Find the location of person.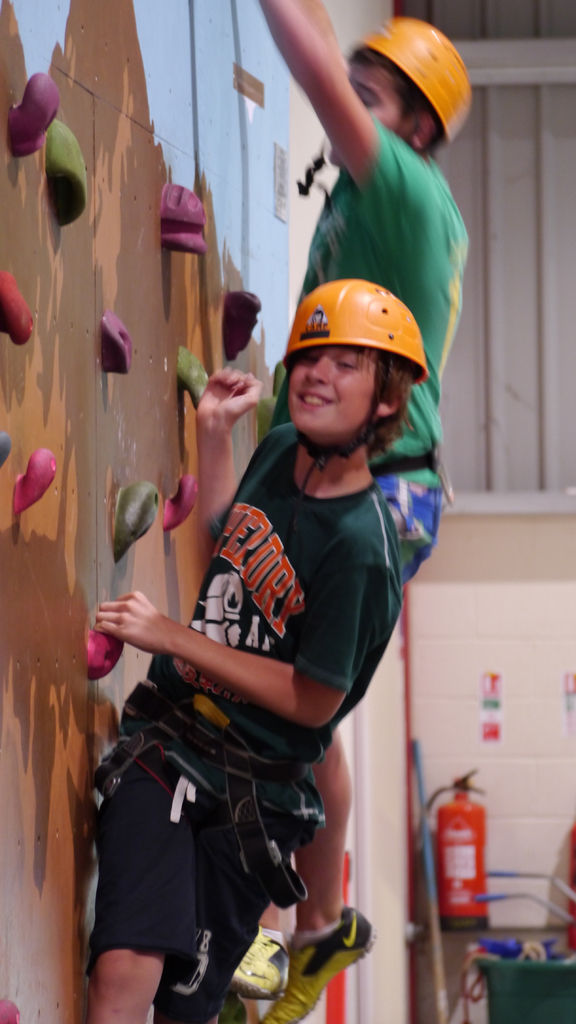
Location: 86,278,427,1023.
